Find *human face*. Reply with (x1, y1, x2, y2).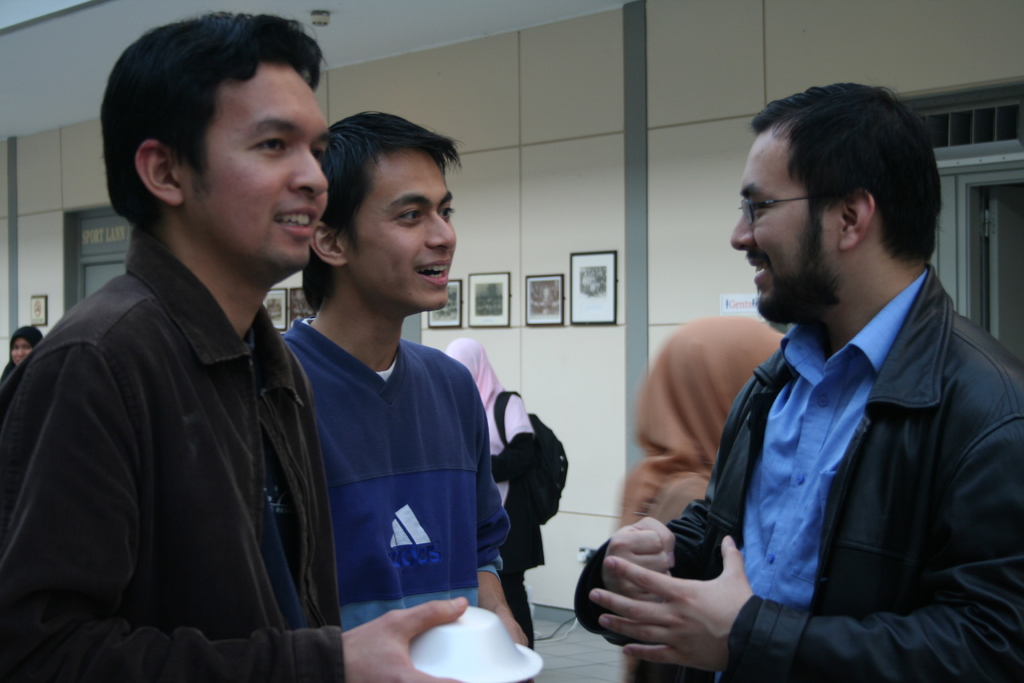
(209, 63, 331, 276).
